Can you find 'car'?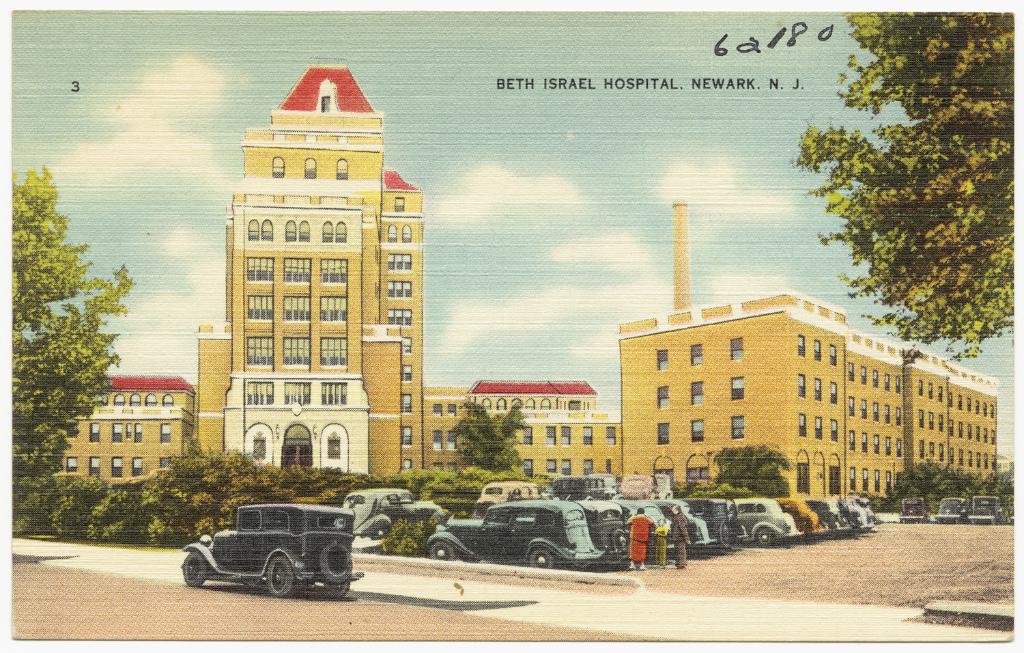
Yes, bounding box: <region>969, 495, 1006, 527</region>.
